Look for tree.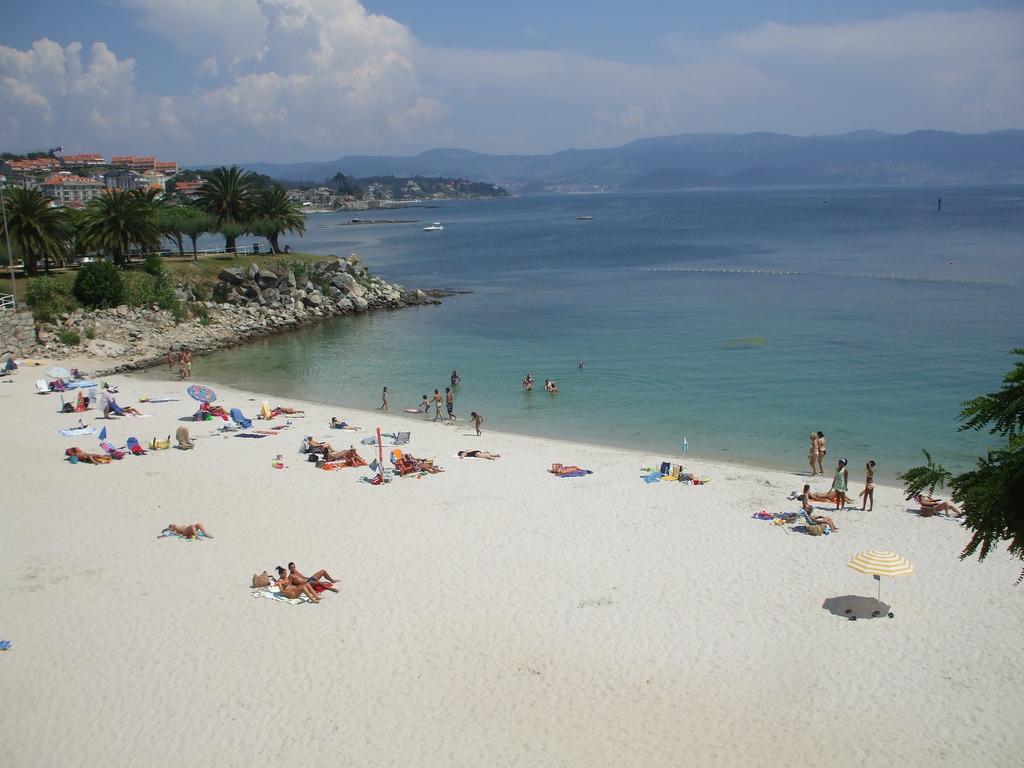
Found: <region>901, 449, 956, 509</region>.
